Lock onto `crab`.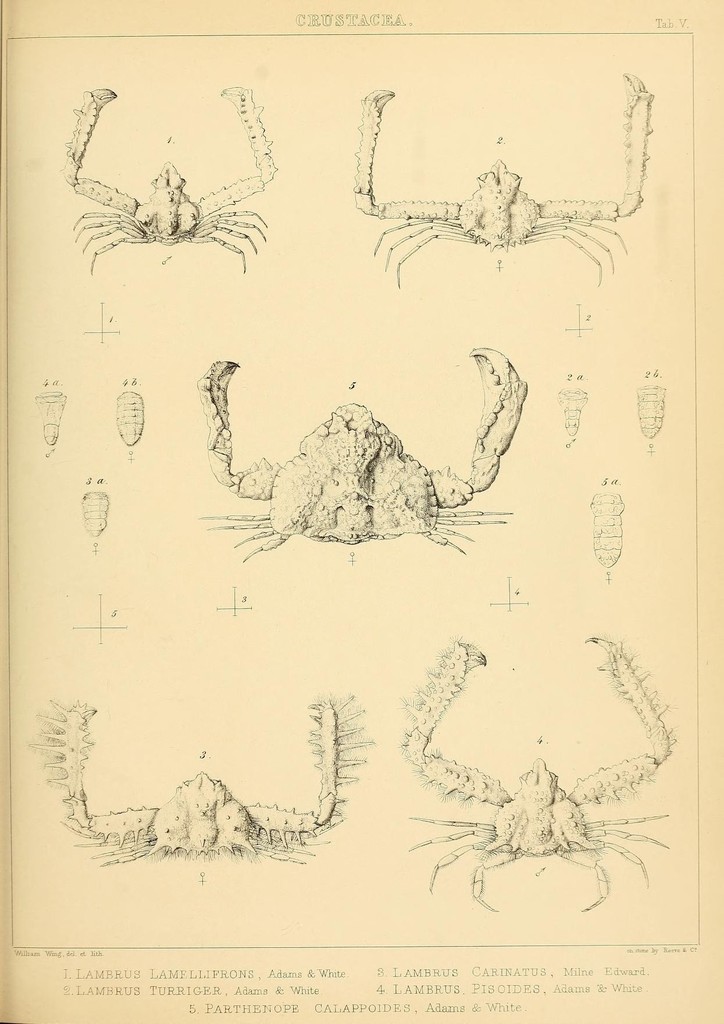
Locked: <box>404,631,679,911</box>.
